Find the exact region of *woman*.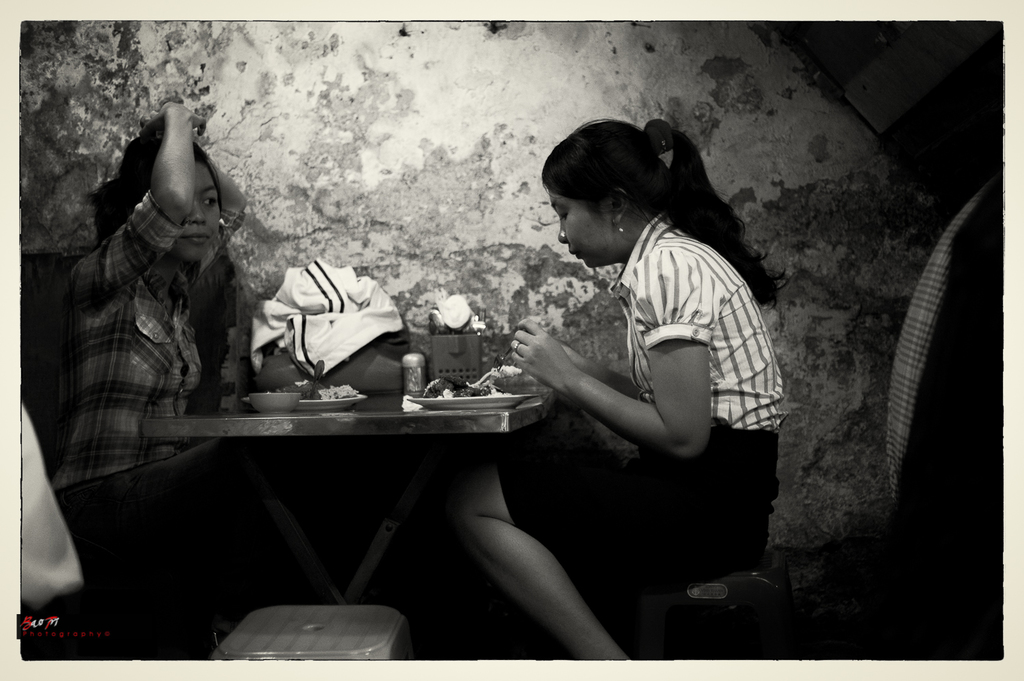
Exact region: select_region(51, 95, 319, 658).
